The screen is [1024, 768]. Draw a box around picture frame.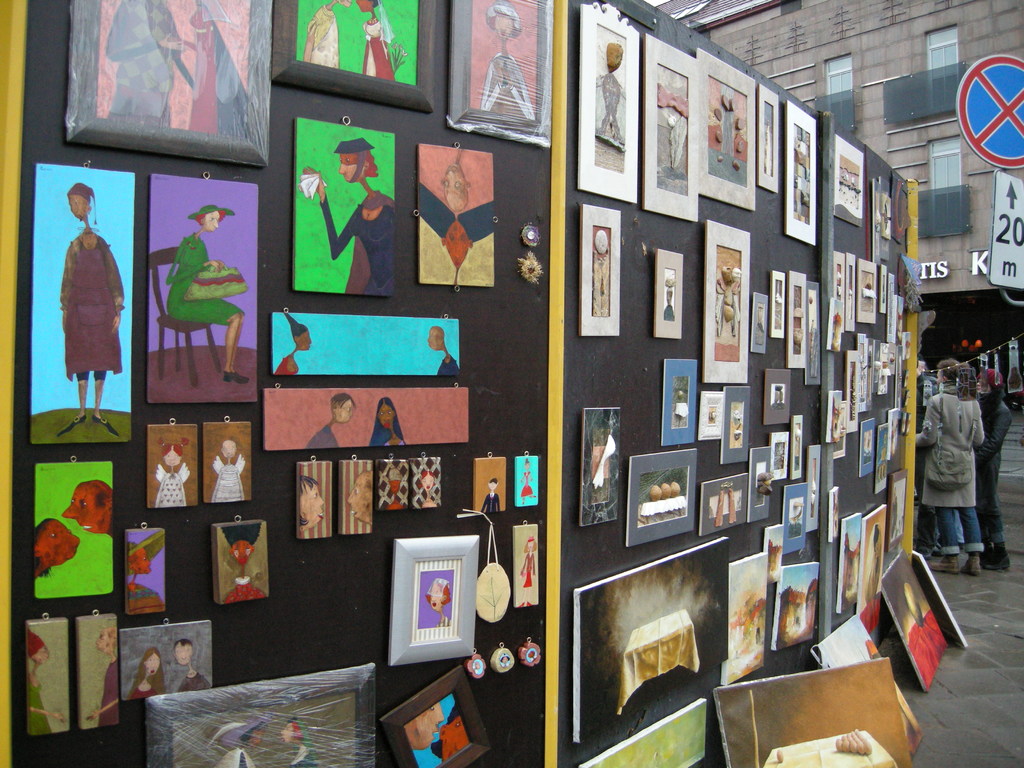
<box>877,346,888,394</box>.
